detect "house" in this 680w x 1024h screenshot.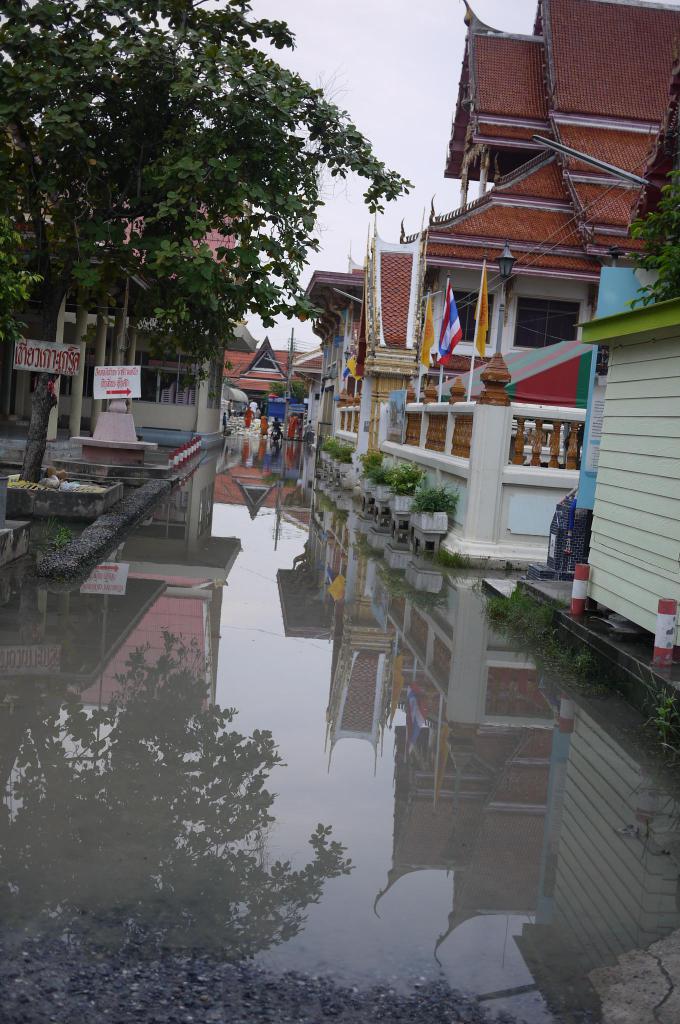
Detection: rect(353, 4, 670, 547).
